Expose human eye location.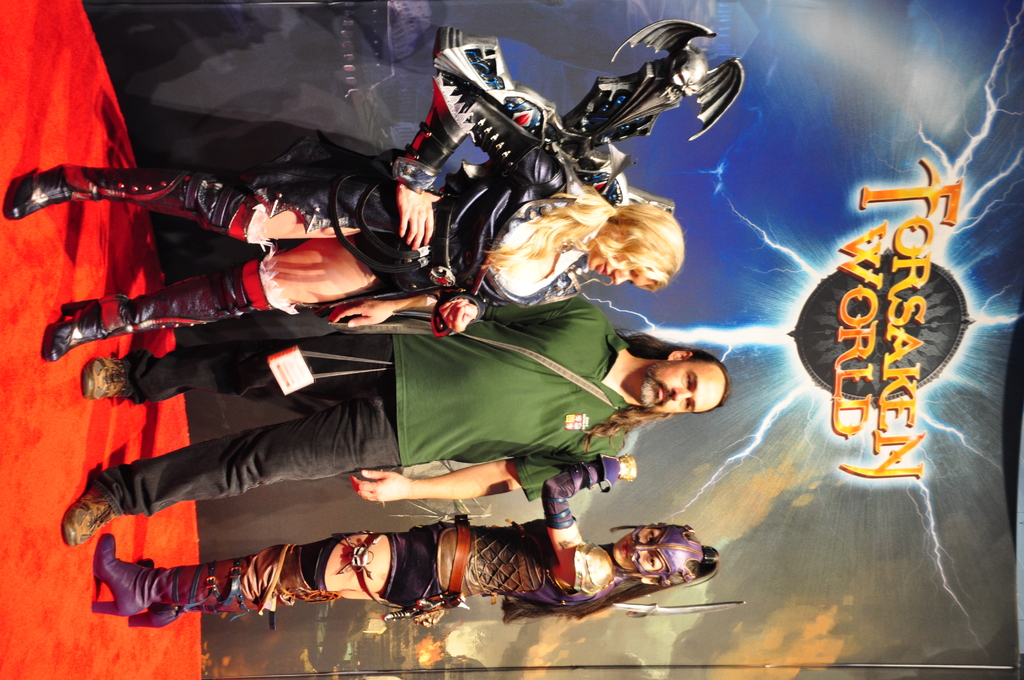
Exposed at bbox=[684, 401, 692, 413].
